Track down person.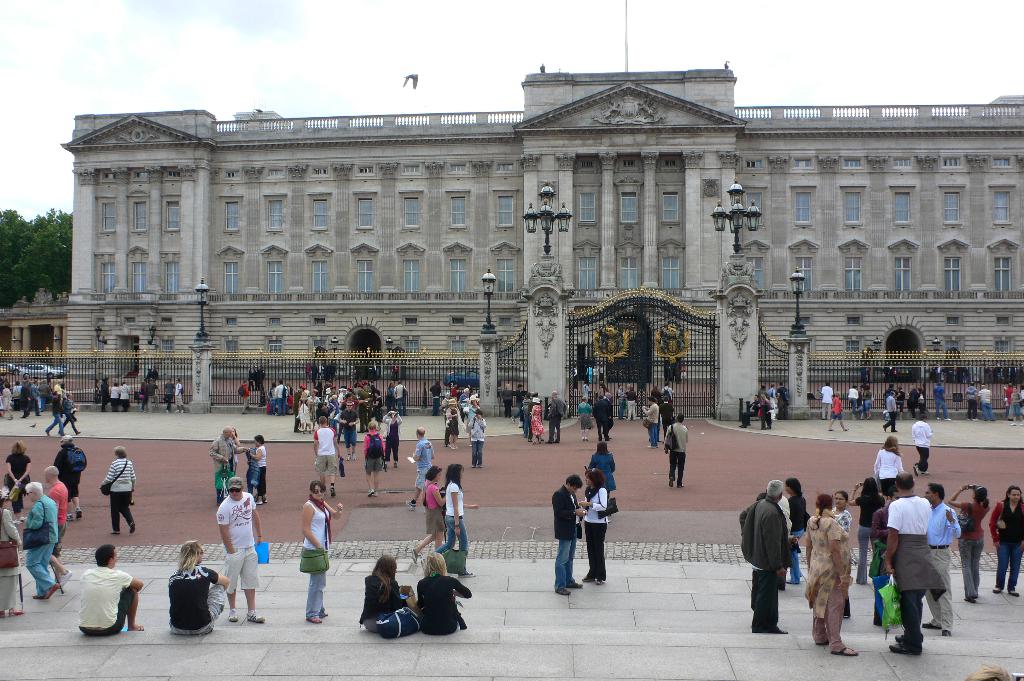
Tracked to box=[273, 382, 290, 412].
